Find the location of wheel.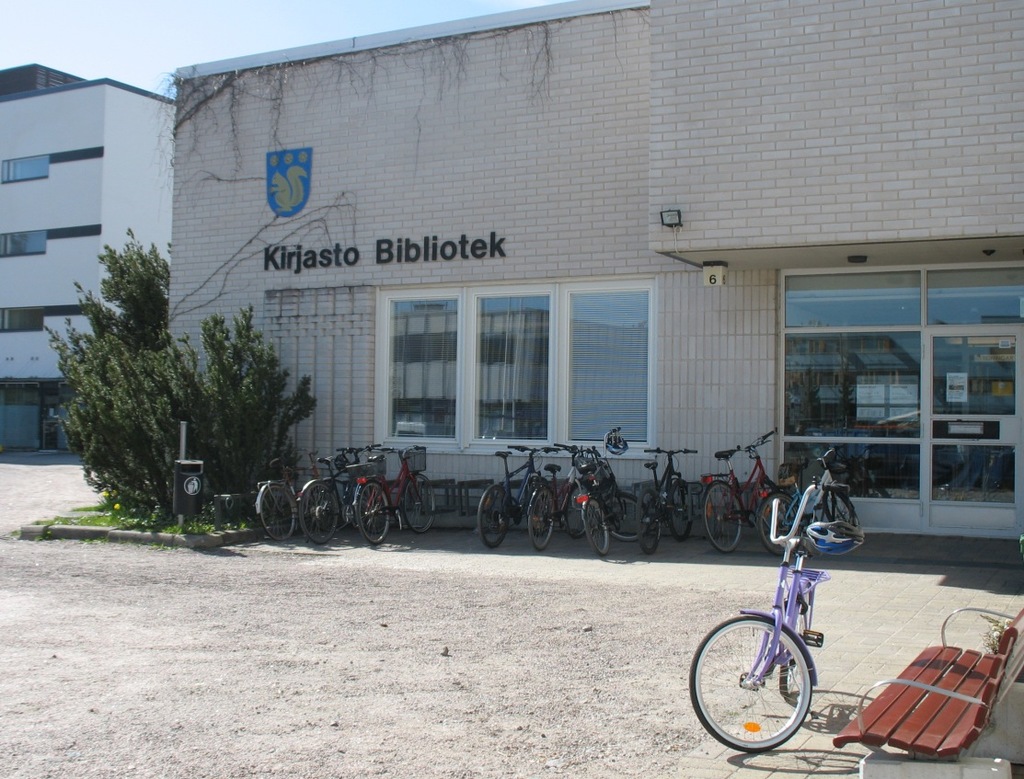
Location: 779:587:815:706.
